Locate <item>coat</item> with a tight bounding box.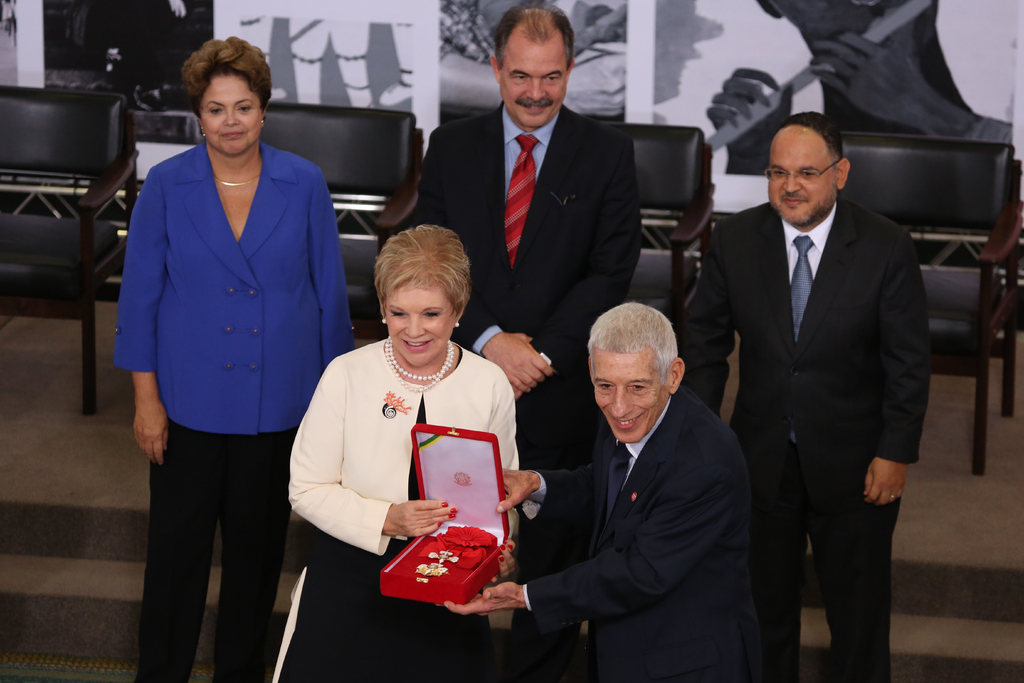
673/190/936/500.
